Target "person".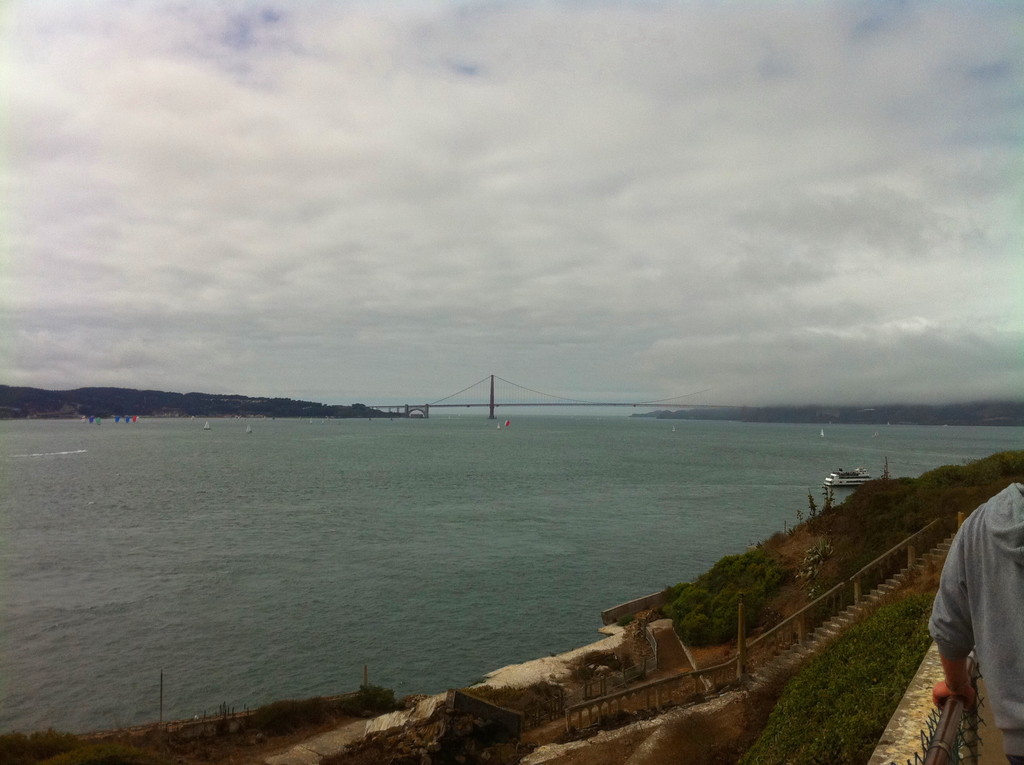
Target region: crop(928, 479, 1023, 764).
